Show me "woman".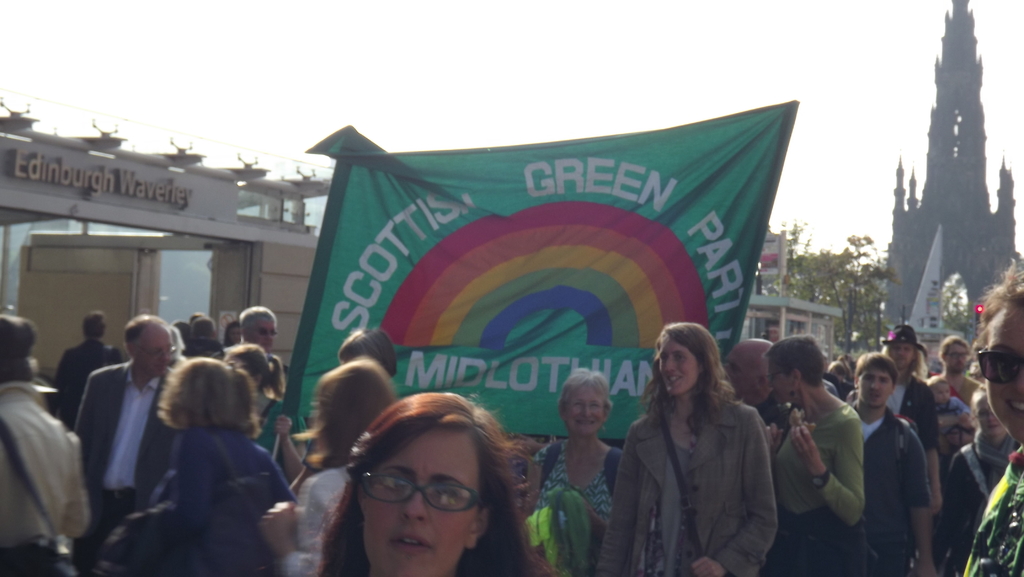
"woman" is here: [609, 317, 788, 576].
